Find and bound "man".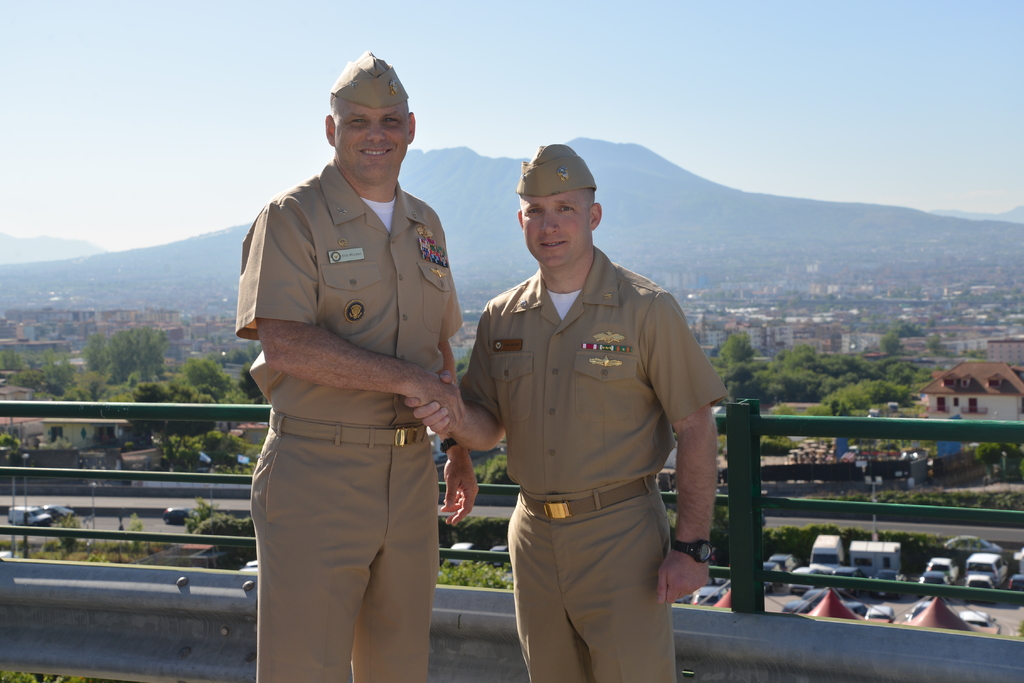
Bound: region(404, 138, 725, 682).
